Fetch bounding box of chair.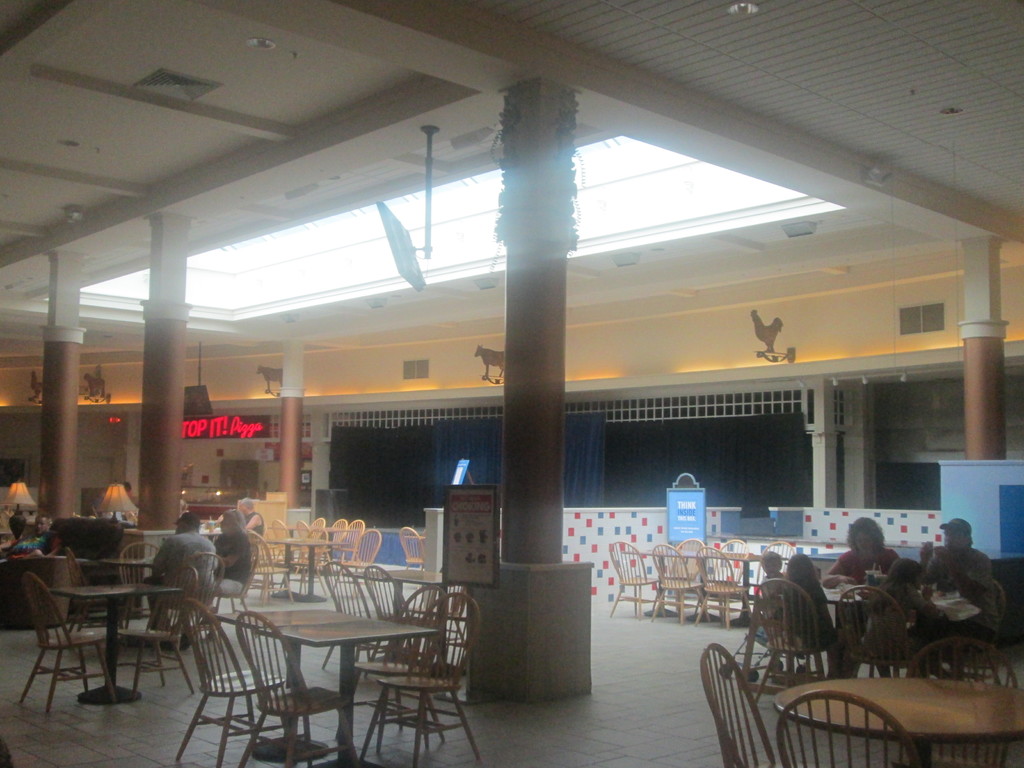
Bbox: rect(773, 689, 918, 767).
